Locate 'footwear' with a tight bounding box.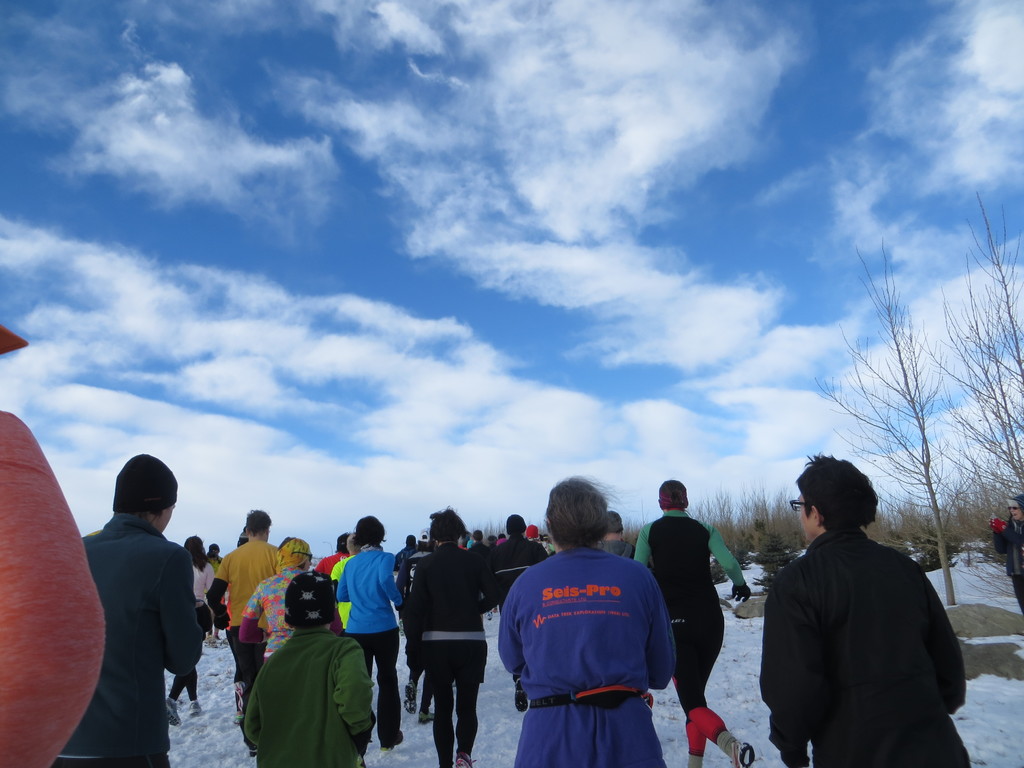
(380, 728, 410, 750).
